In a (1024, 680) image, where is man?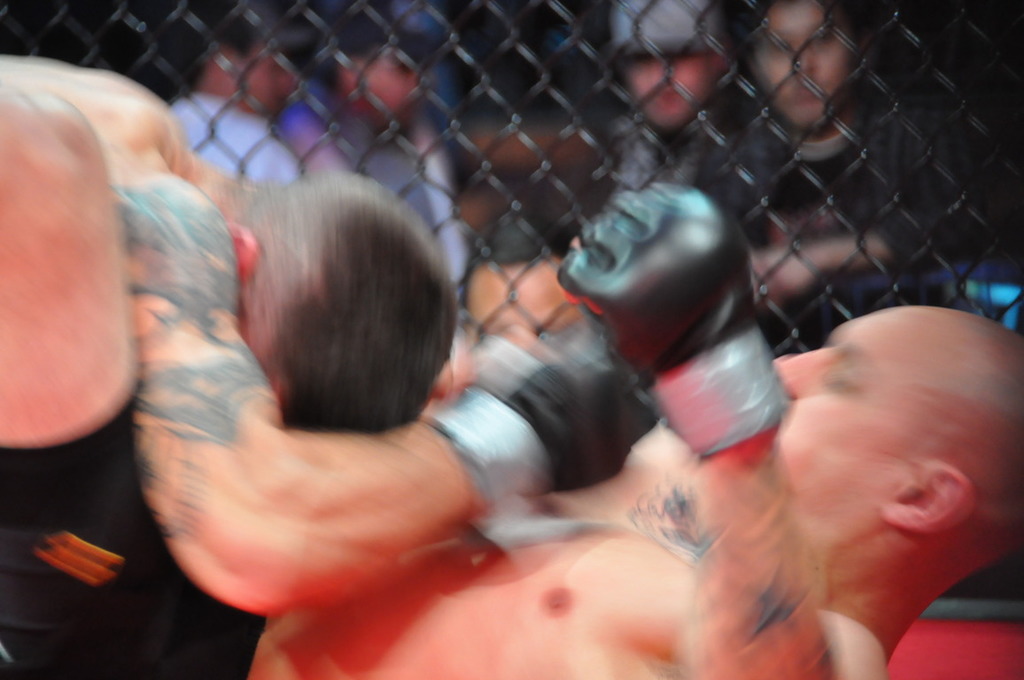
detection(0, 52, 663, 679).
